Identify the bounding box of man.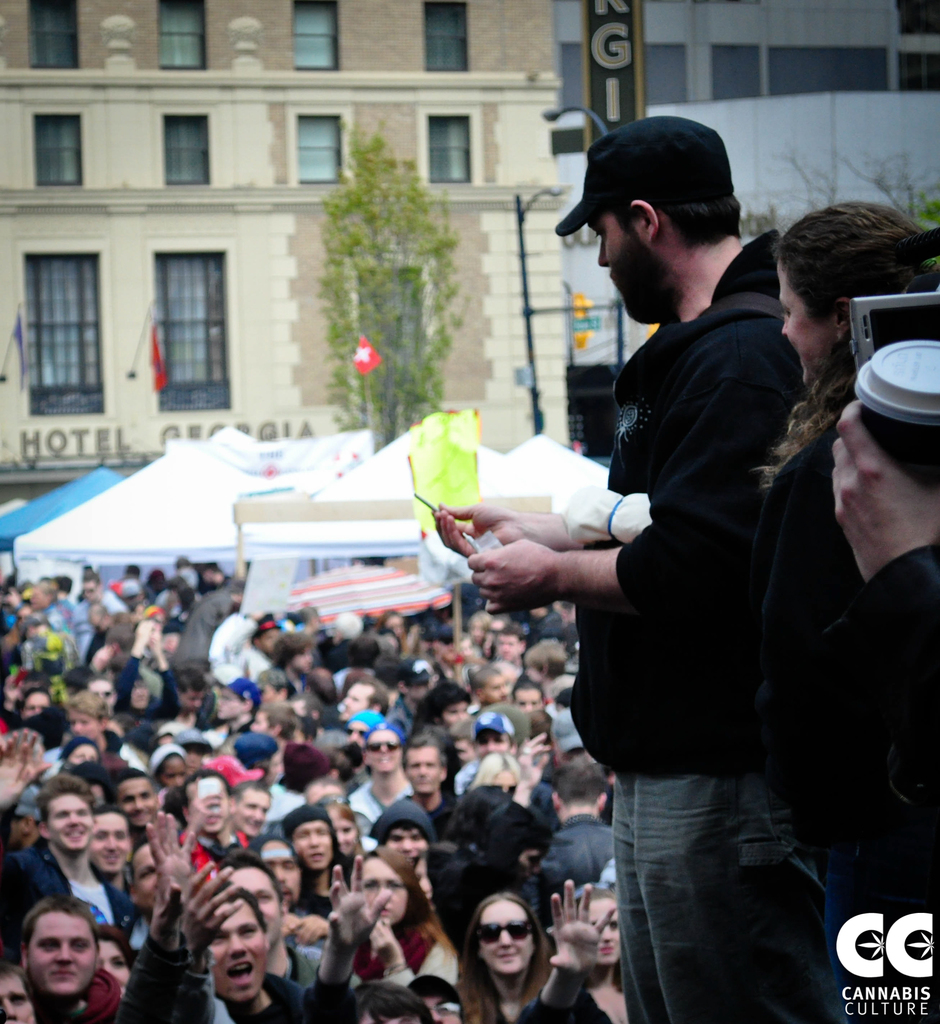
l=512, t=111, r=826, b=987.
